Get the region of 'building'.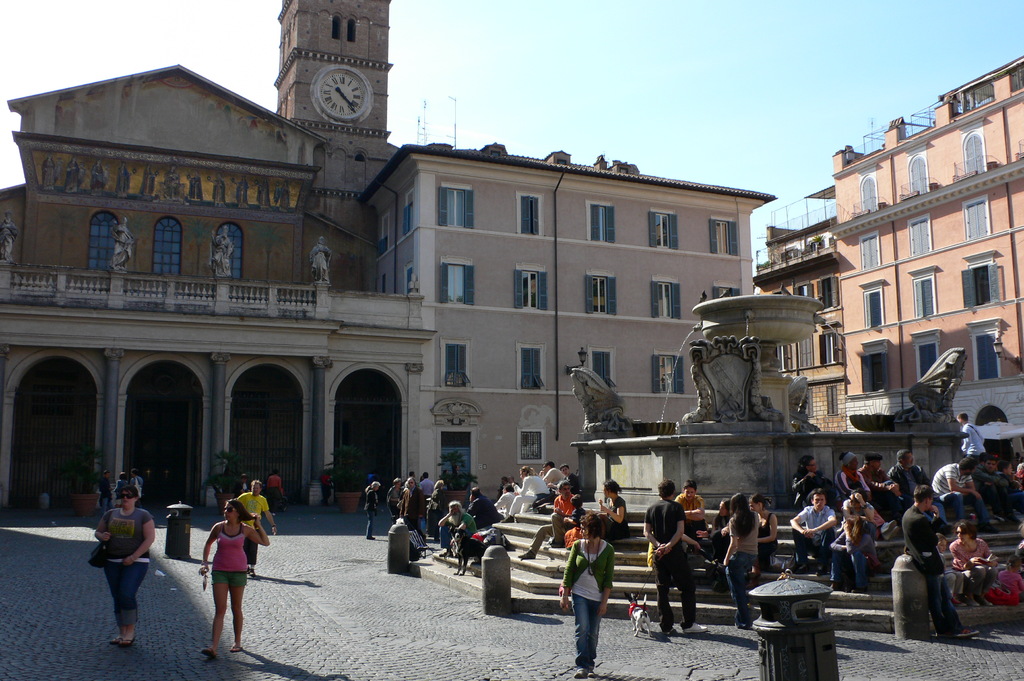
{"x1": 0, "y1": 6, "x2": 779, "y2": 504}.
